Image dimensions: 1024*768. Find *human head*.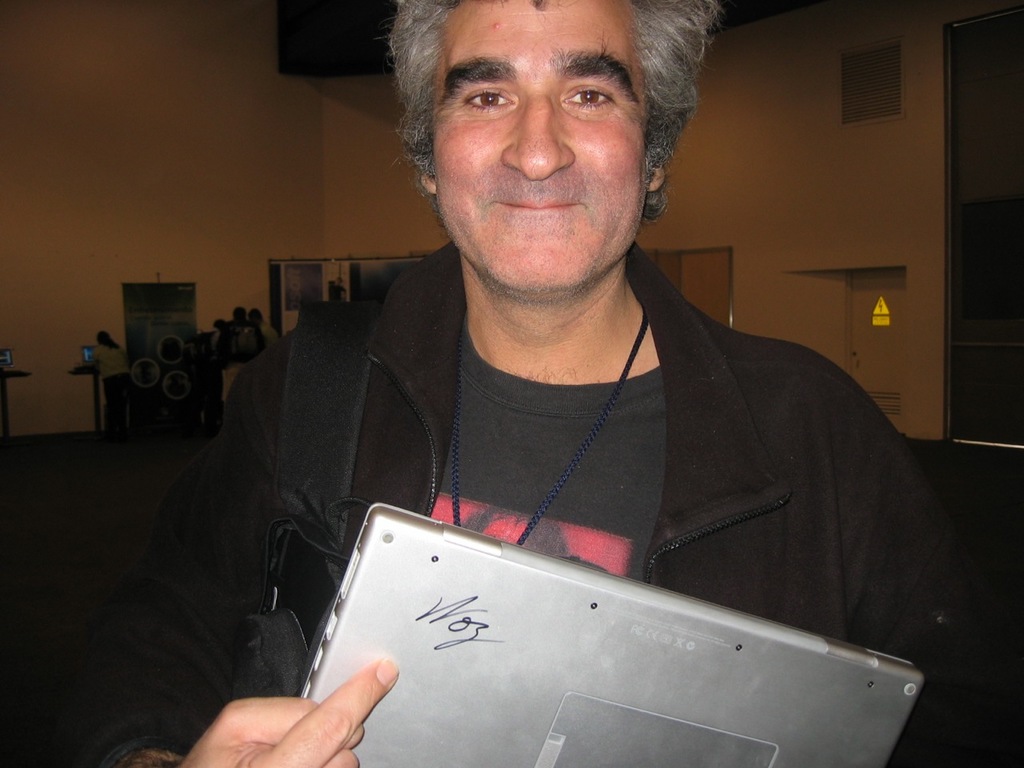
pyautogui.locateOnScreen(229, 304, 253, 326).
